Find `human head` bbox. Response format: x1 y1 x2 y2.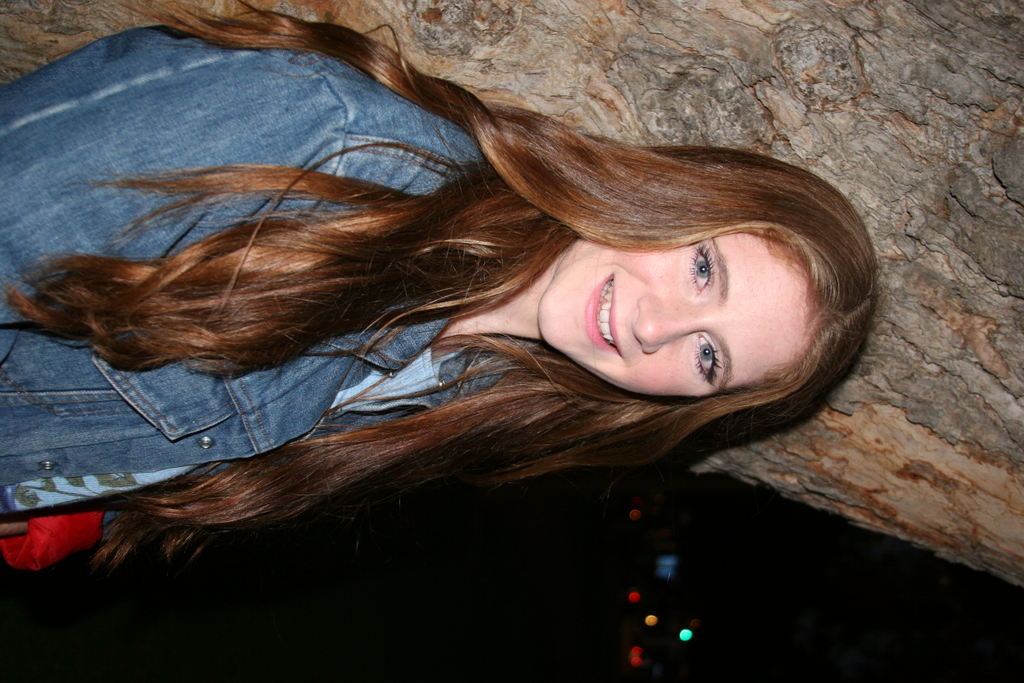
492 142 872 414.
